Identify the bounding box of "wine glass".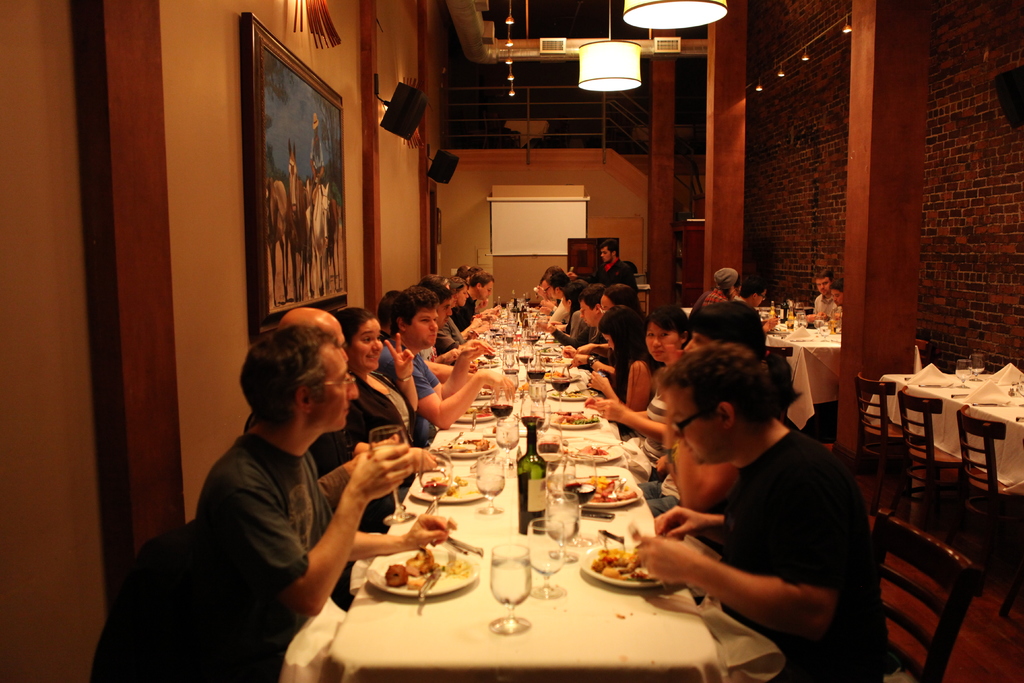
bbox=[495, 419, 518, 465].
